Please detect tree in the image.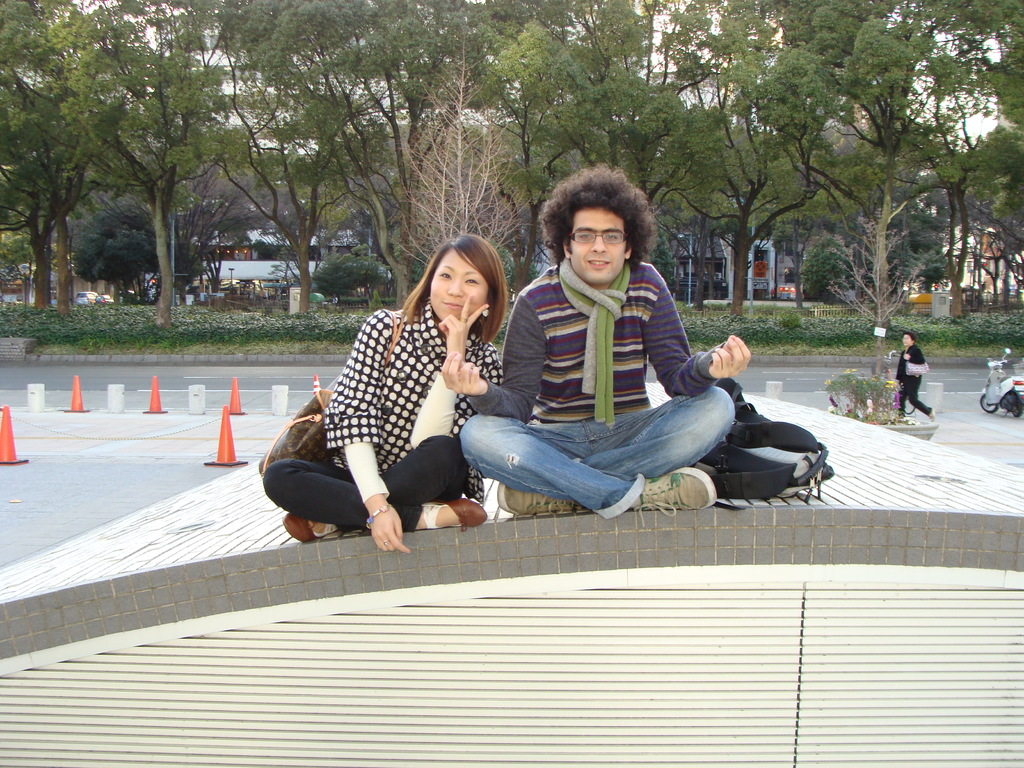
bbox=[902, 0, 1023, 316].
